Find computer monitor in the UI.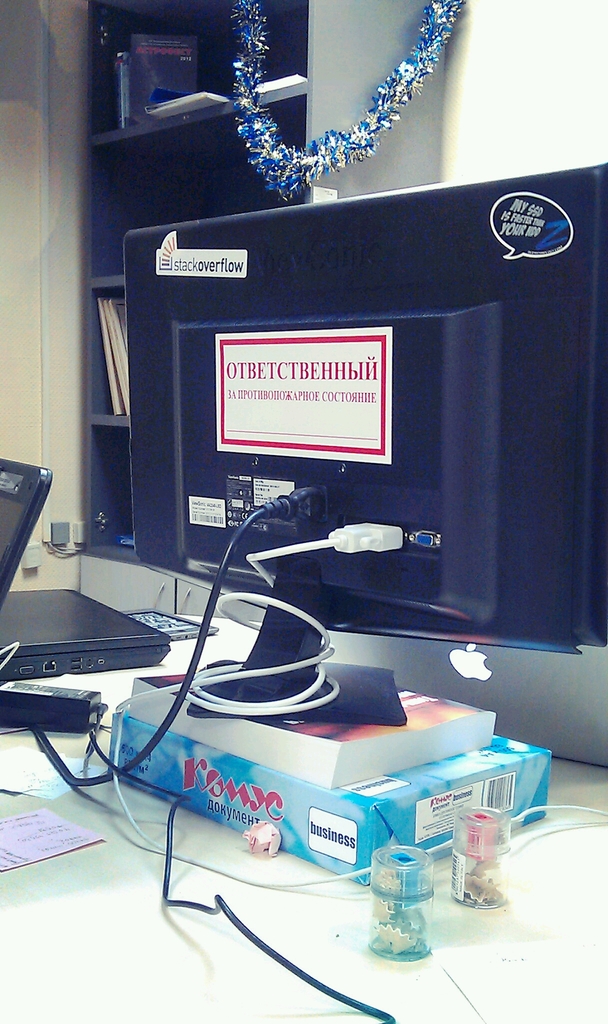
UI element at pyautogui.locateOnScreen(82, 105, 565, 785).
